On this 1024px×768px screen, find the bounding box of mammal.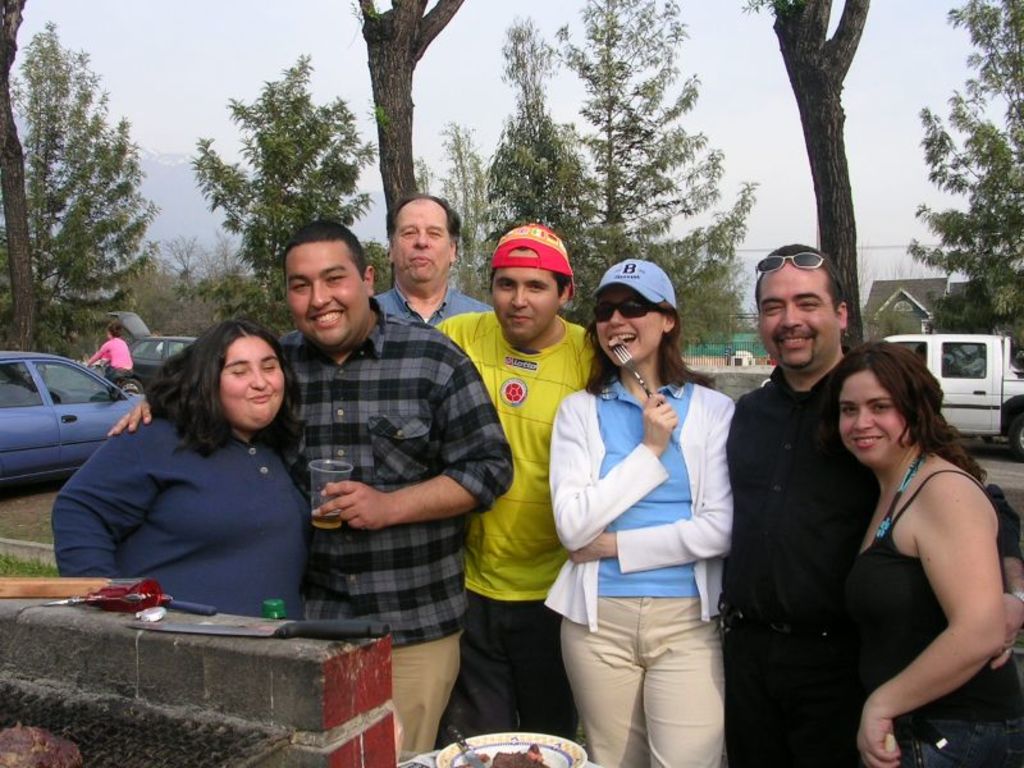
Bounding box: <box>108,219,511,758</box>.
